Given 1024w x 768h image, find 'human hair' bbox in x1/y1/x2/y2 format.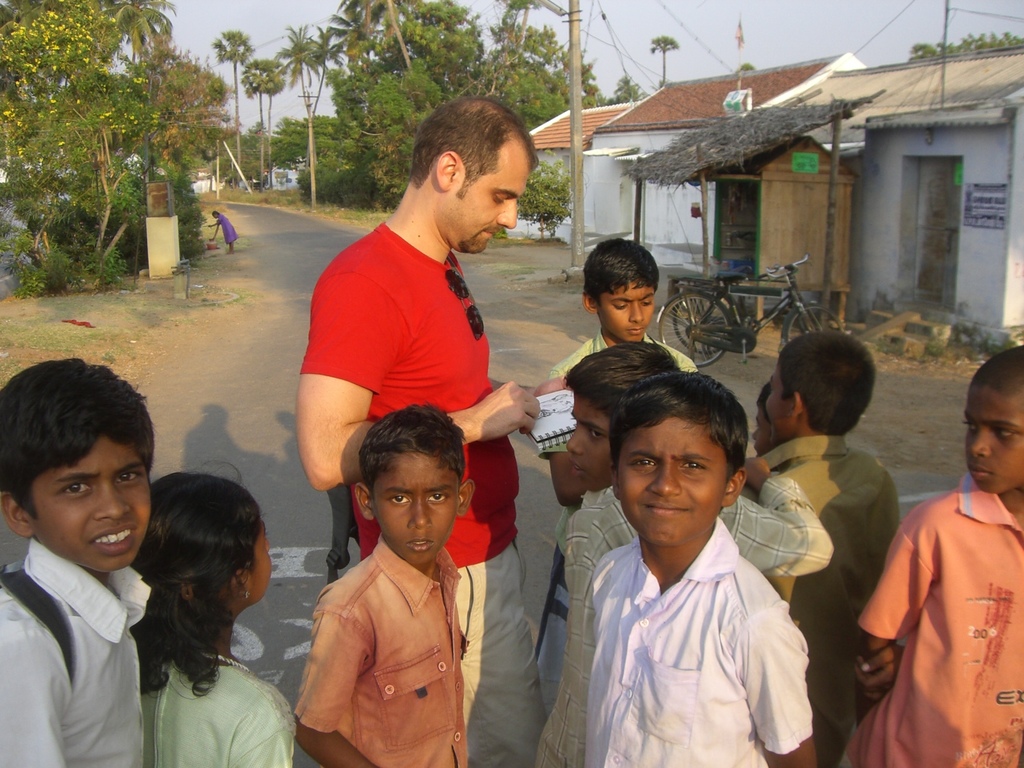
779/330/876/436.
